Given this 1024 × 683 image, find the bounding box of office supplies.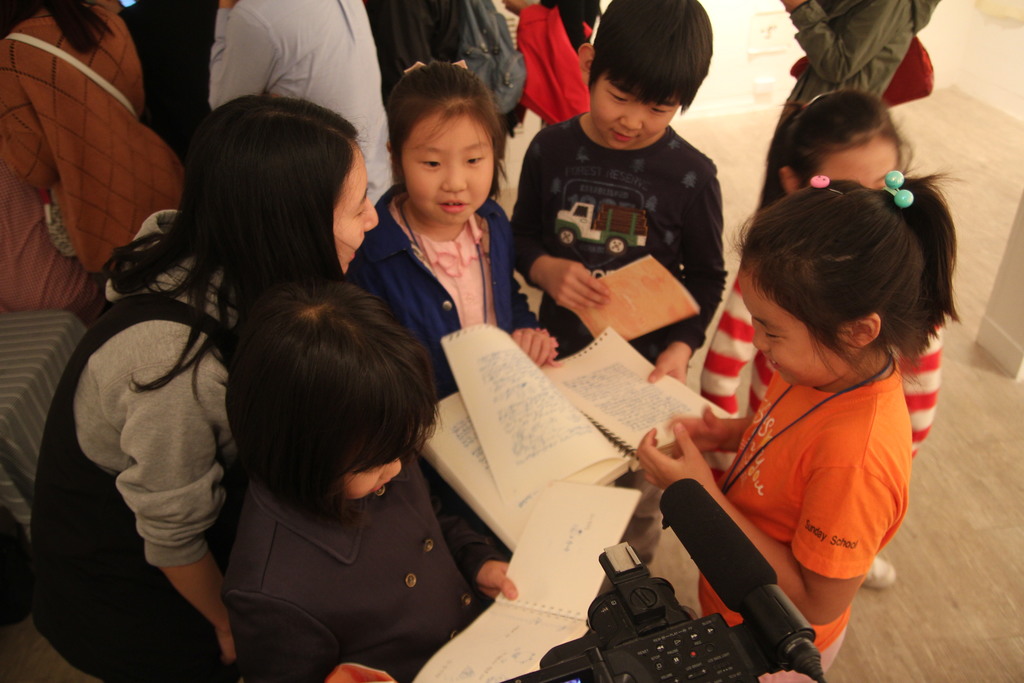
[572,252,698,340].
